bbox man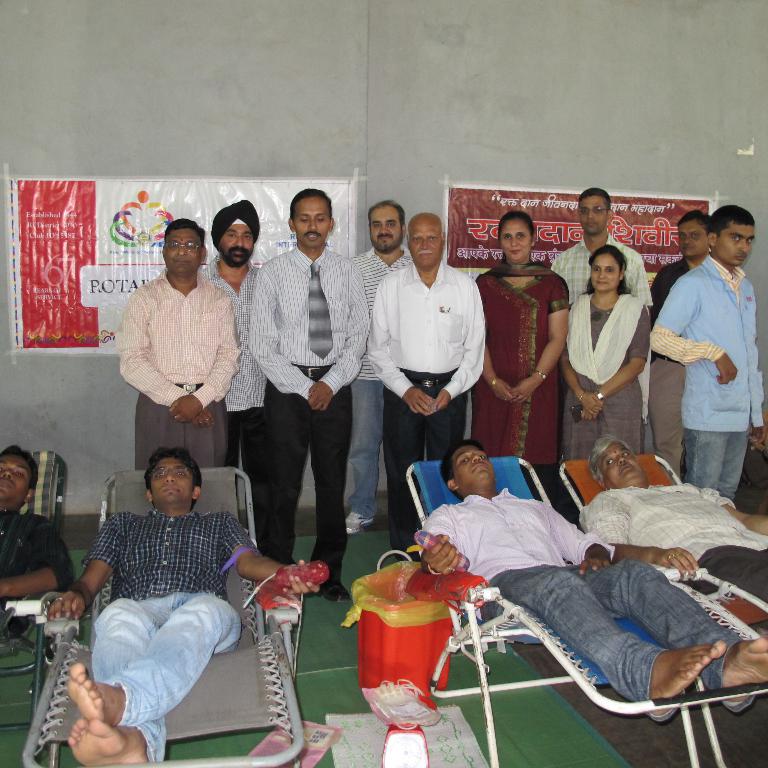
bbox(364, 212, 486, 564)
